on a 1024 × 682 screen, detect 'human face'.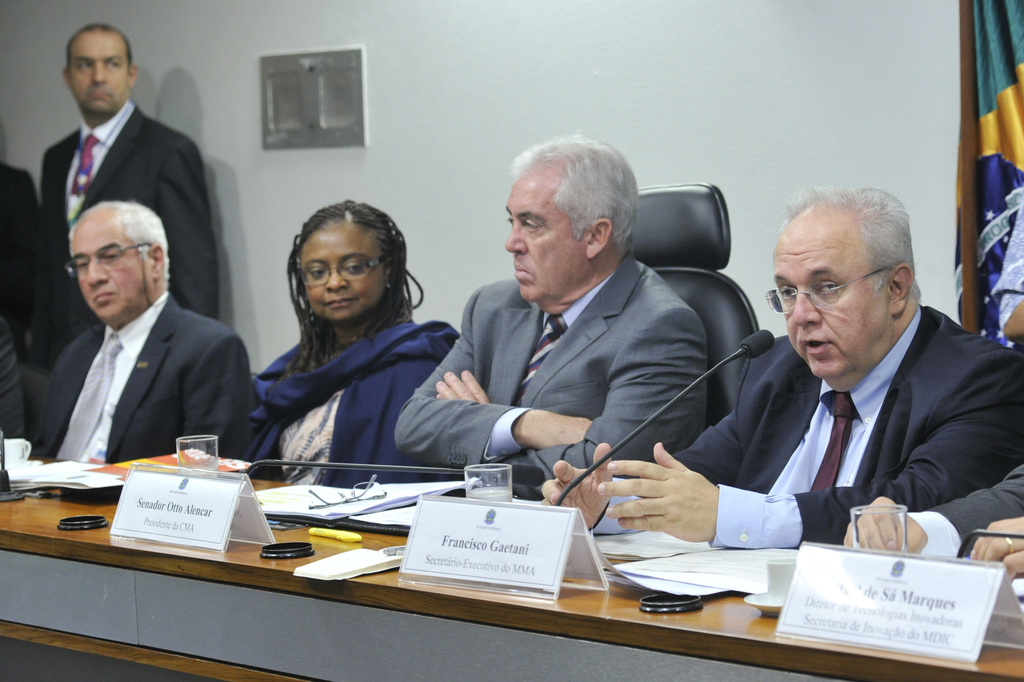
BBox(504, 158, 590, 304).
